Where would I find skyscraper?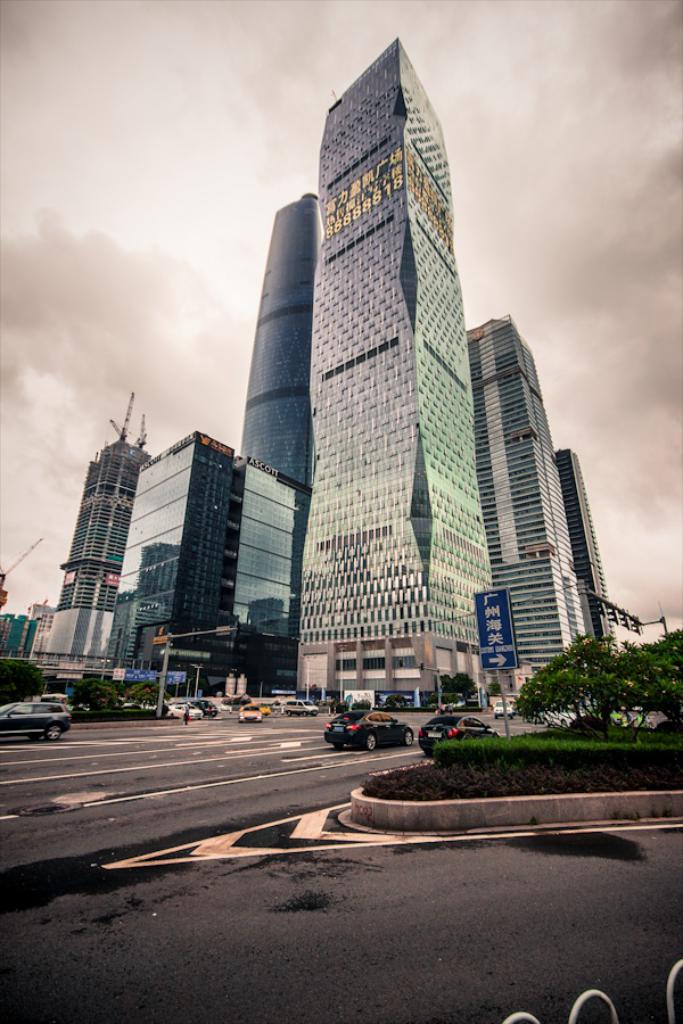
At {"left": 294, "top": 32, "right": 502, "bottom": 700}.
